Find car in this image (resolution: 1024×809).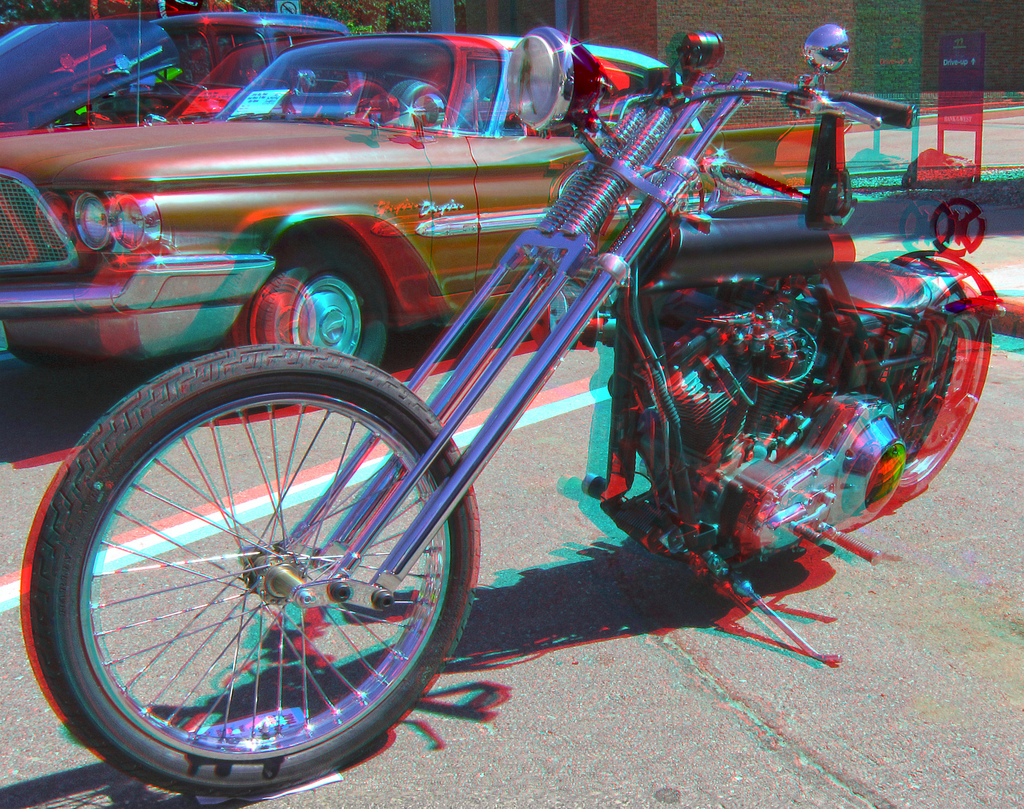
detection(0, 36, 871, 407).
